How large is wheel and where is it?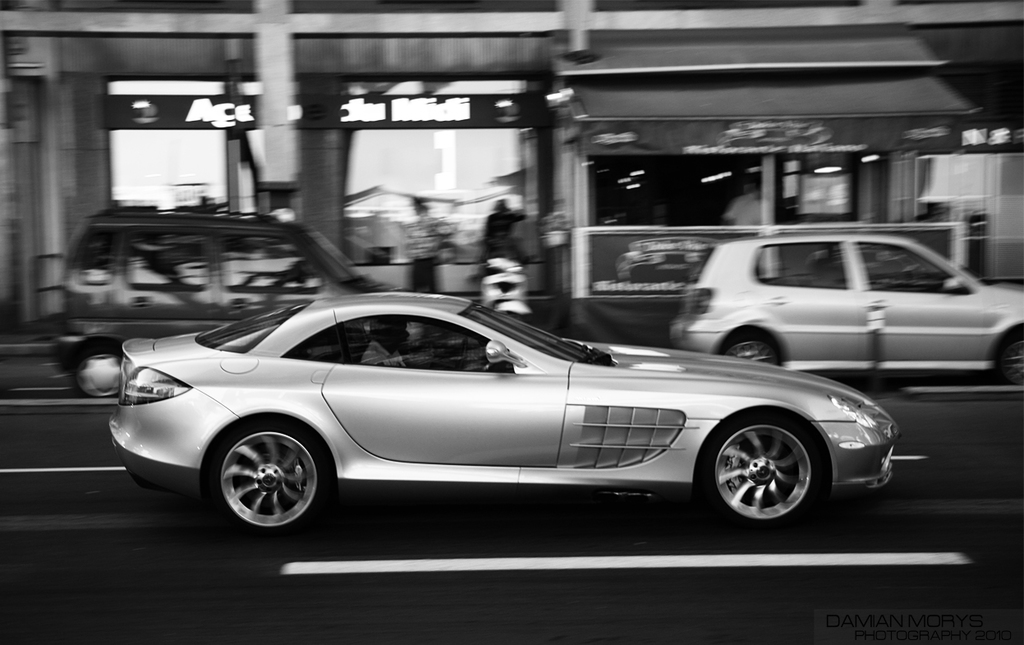
Bounding box: <box>200,427,328,528</box>.
